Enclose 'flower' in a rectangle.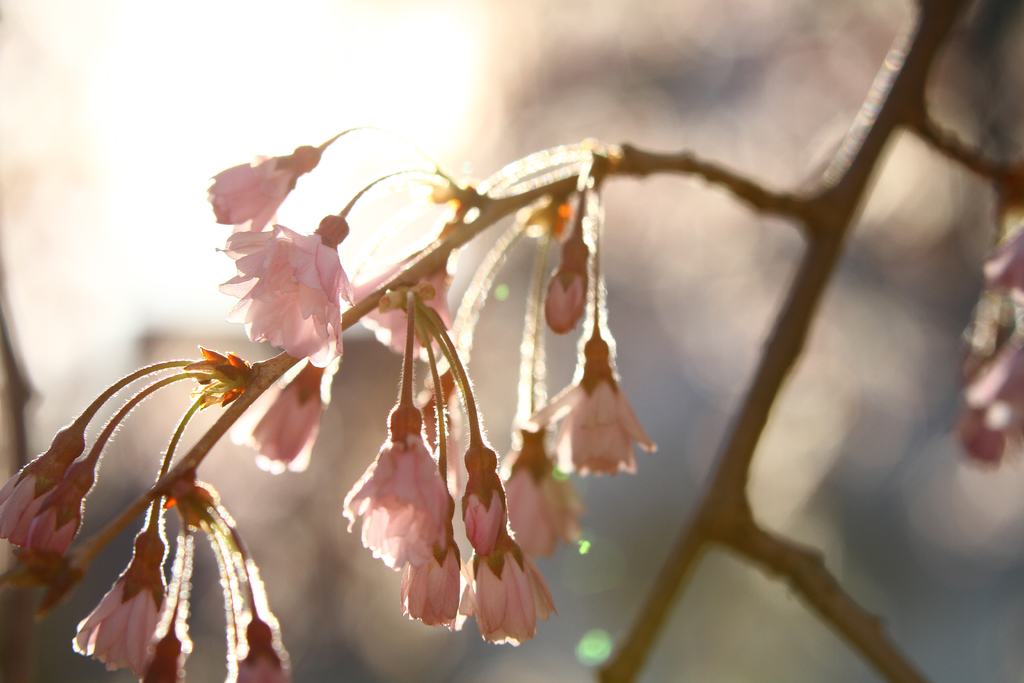
select_region(68, 523, 165, 671).
